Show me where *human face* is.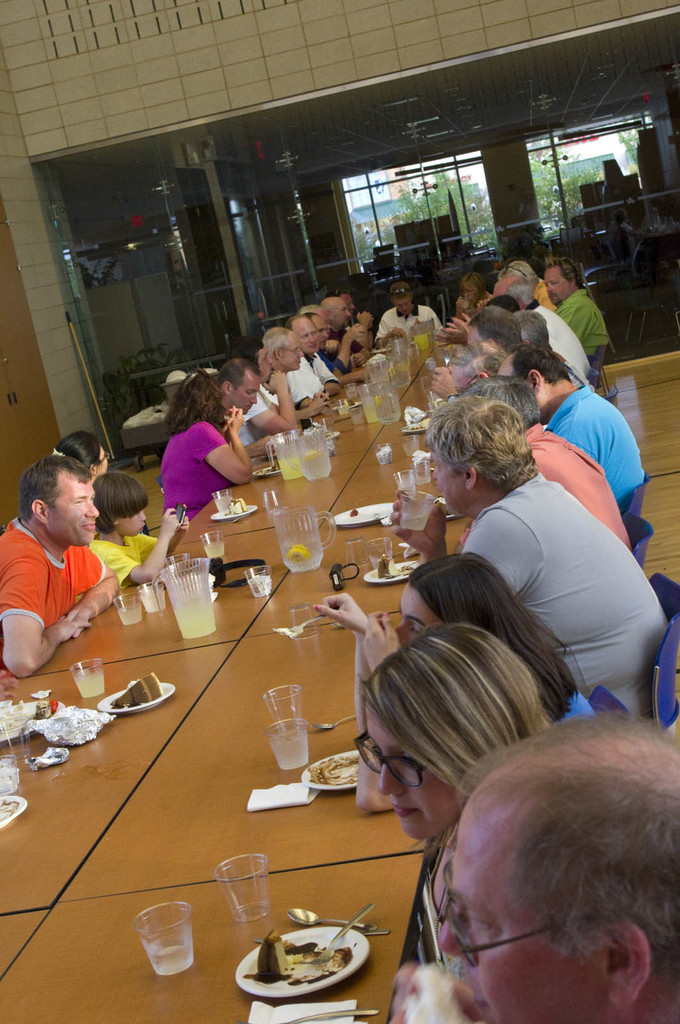
*human face* is at rect(232, 370, 258, 420).
